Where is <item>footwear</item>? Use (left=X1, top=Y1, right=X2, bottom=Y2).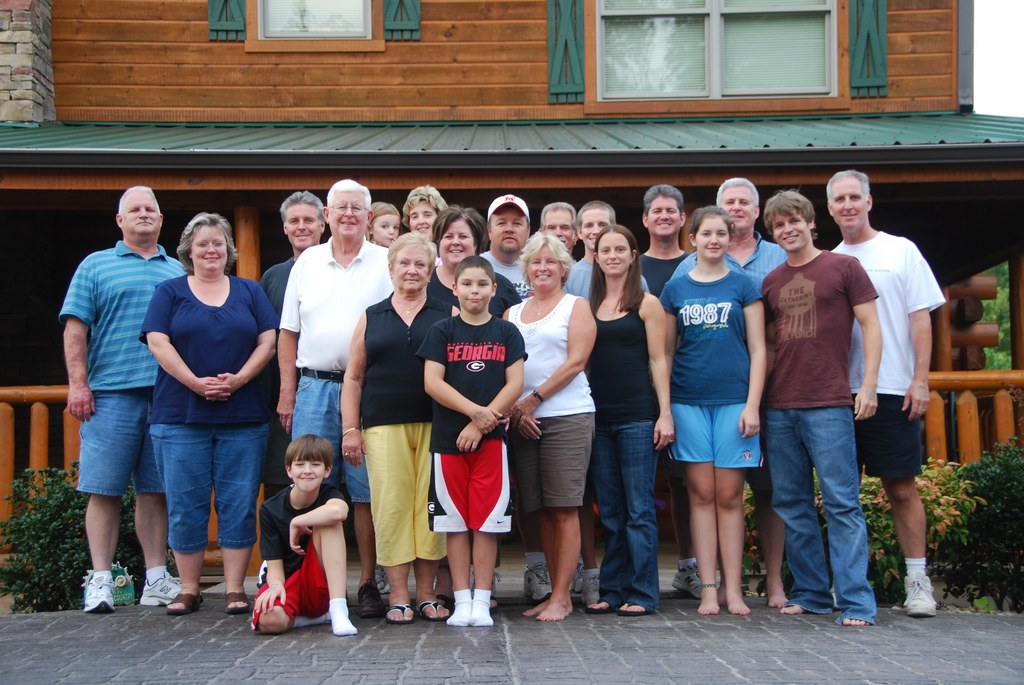
(left=168, top=593, right=200, bottom=615).
